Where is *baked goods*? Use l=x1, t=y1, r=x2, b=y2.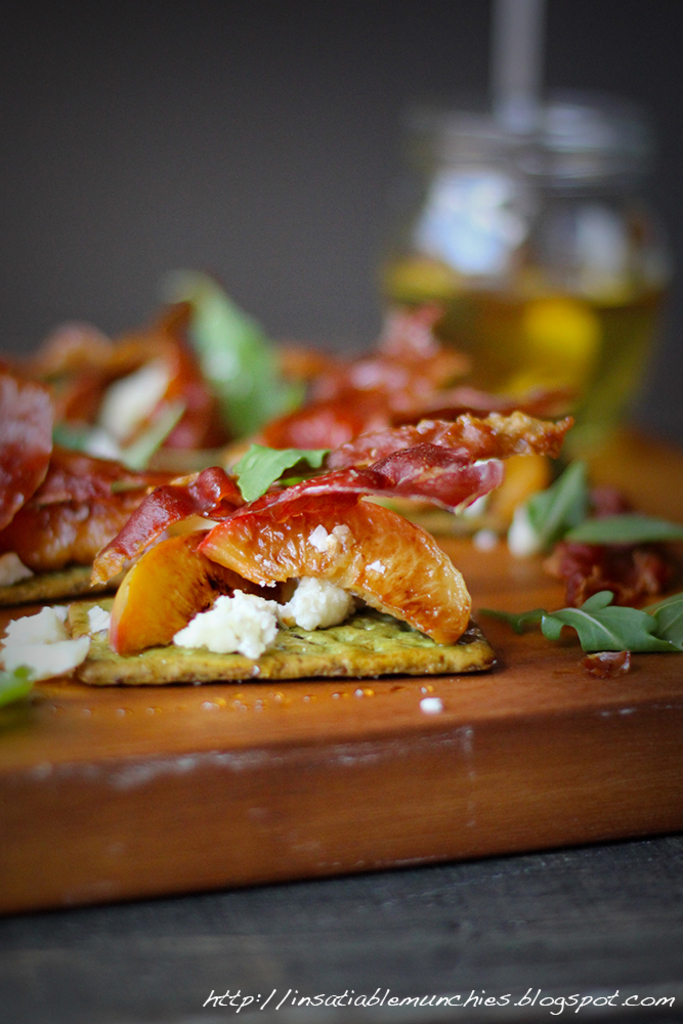
l=60, t=593, r=489, b=677.
